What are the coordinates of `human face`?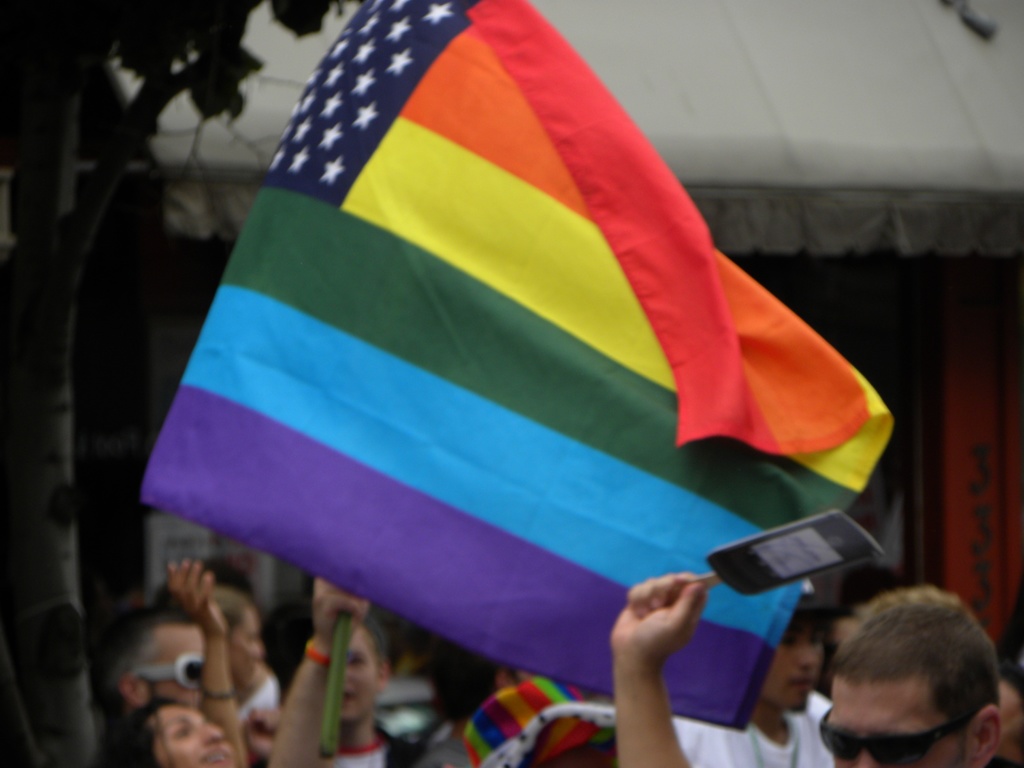
[x1=825, y1=683, x2=975, y2=767].
